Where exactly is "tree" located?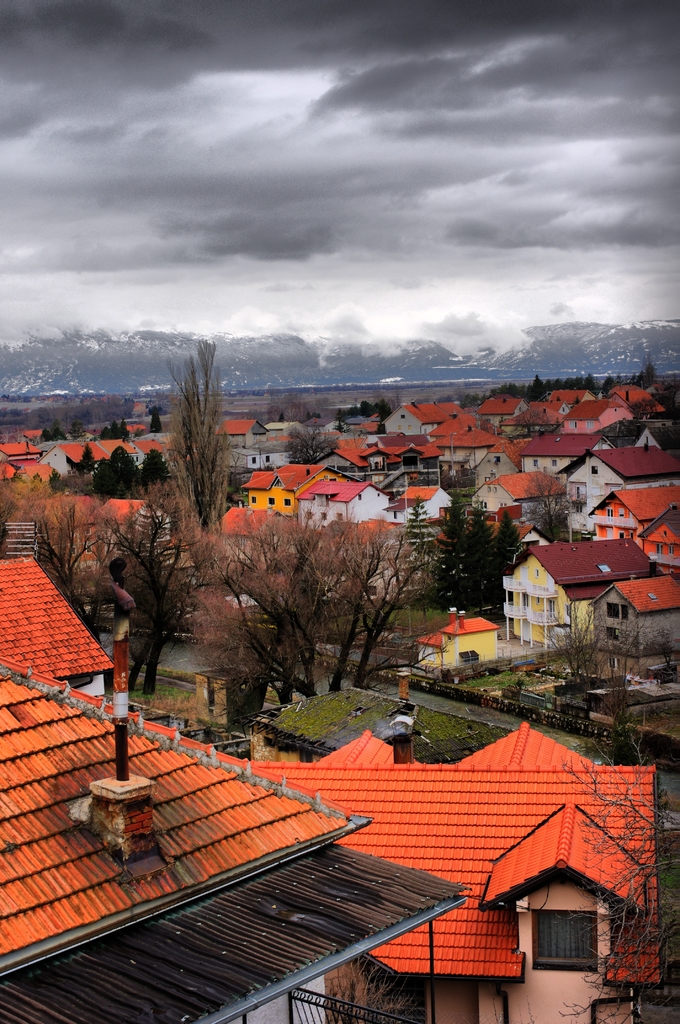
Its bounding box is select_region(533, 597, 665, 765).
